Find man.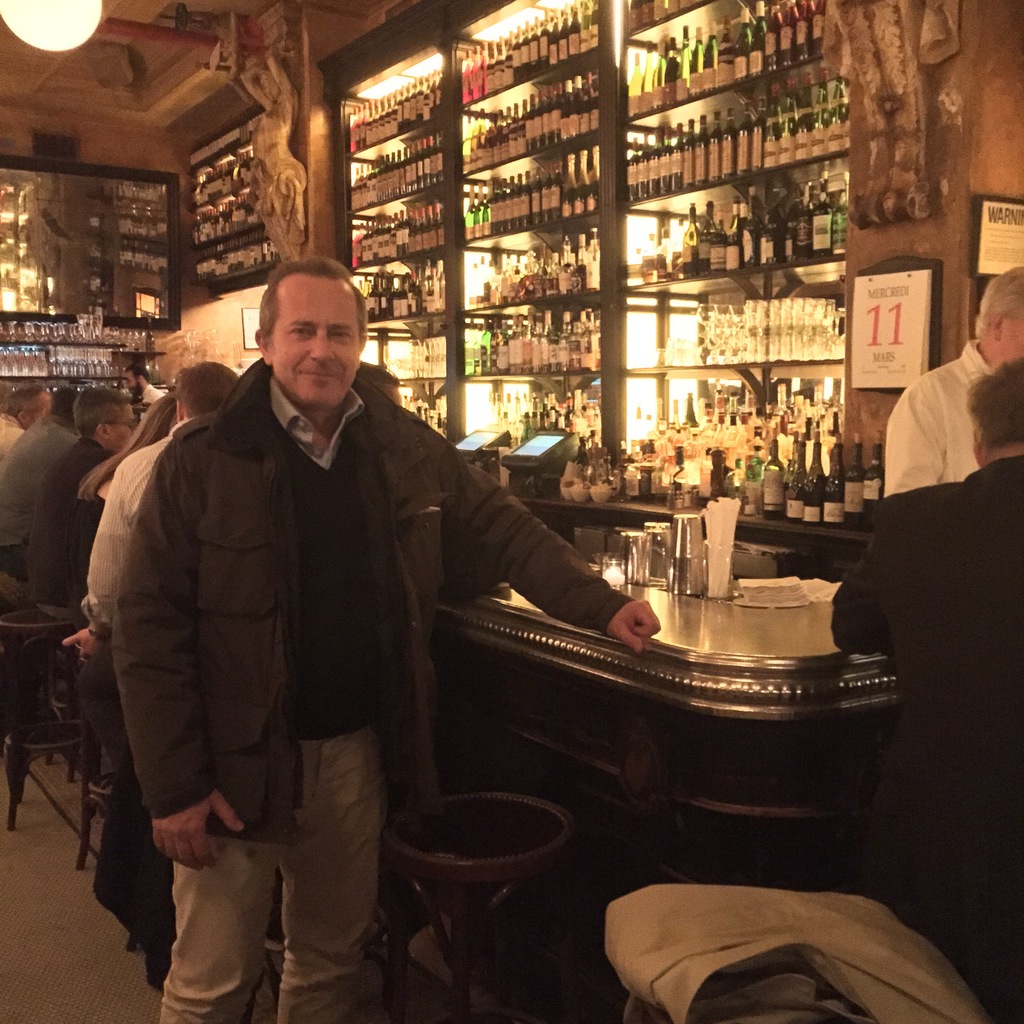
locate(13, 388, 138, 685).
